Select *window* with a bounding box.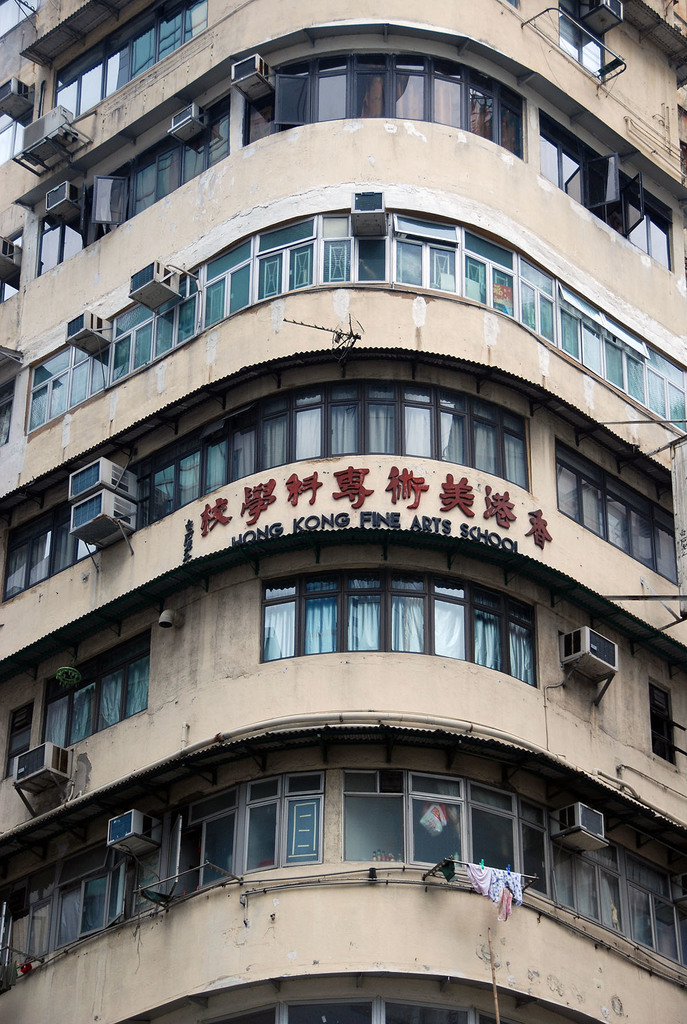
rect(0, 380, 533, 605).
